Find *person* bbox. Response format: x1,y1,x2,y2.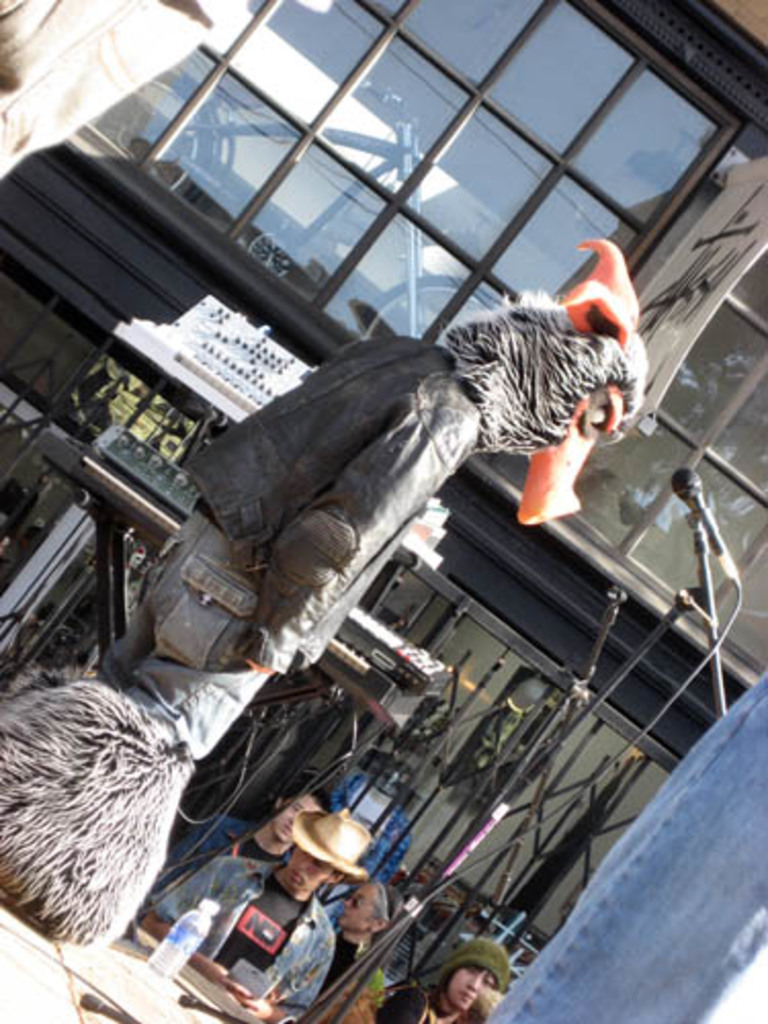
373,934,520,1022.
